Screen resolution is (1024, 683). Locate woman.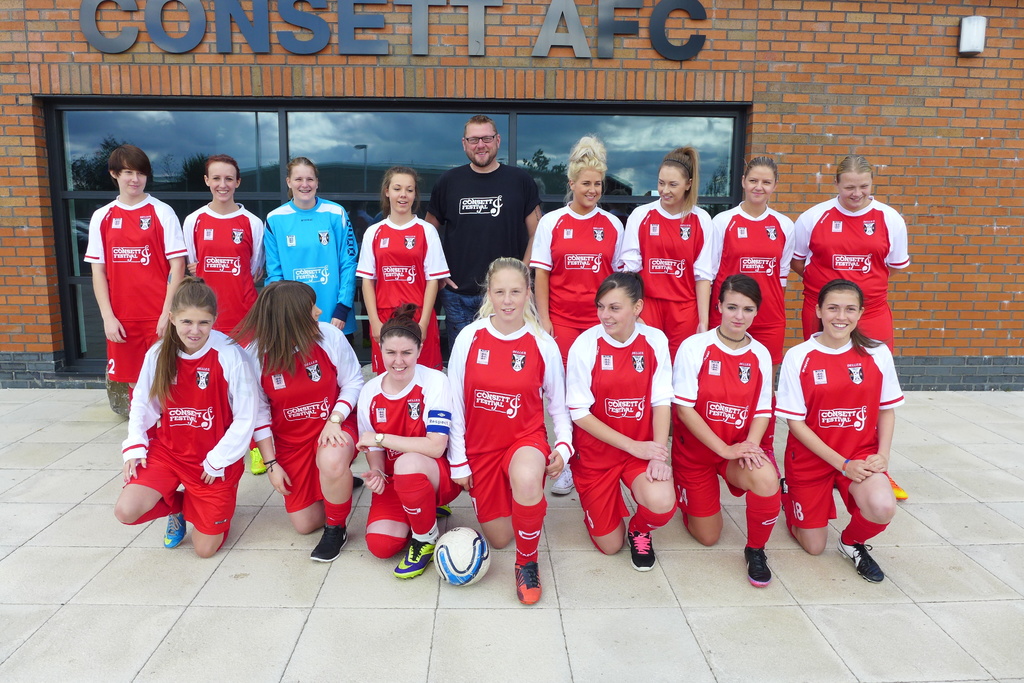
crop(532, 141, 632, 369).
